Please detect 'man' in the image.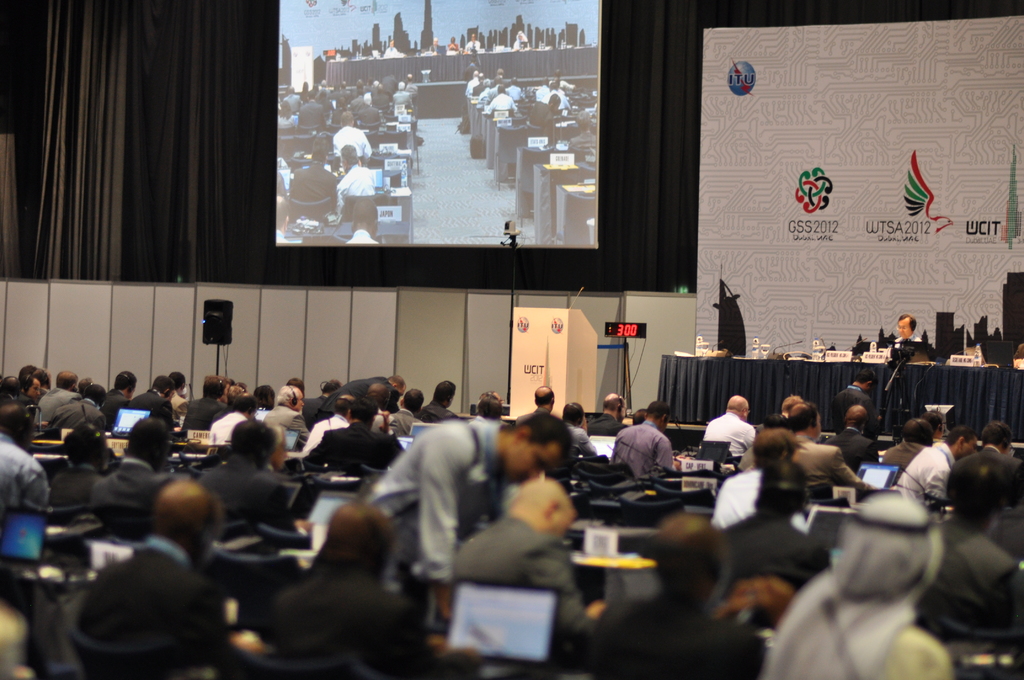
box=[85, 416, 169, 523].
